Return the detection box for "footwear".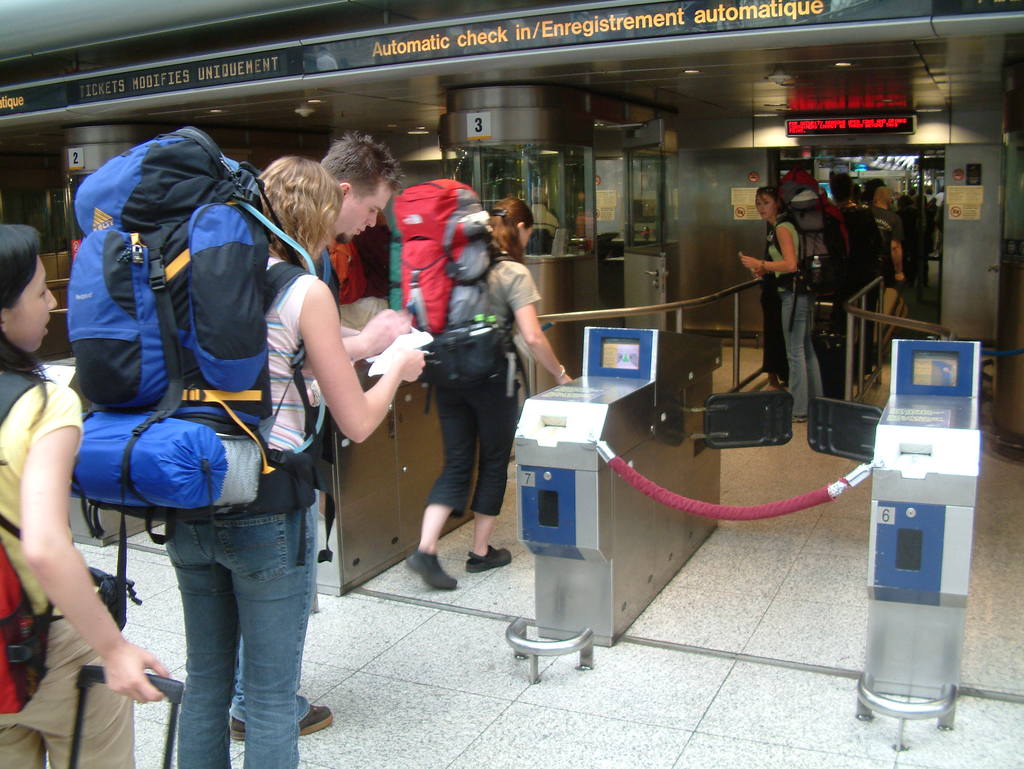
pyautogui.locateOnScreen(229, 701, 332, 732).
